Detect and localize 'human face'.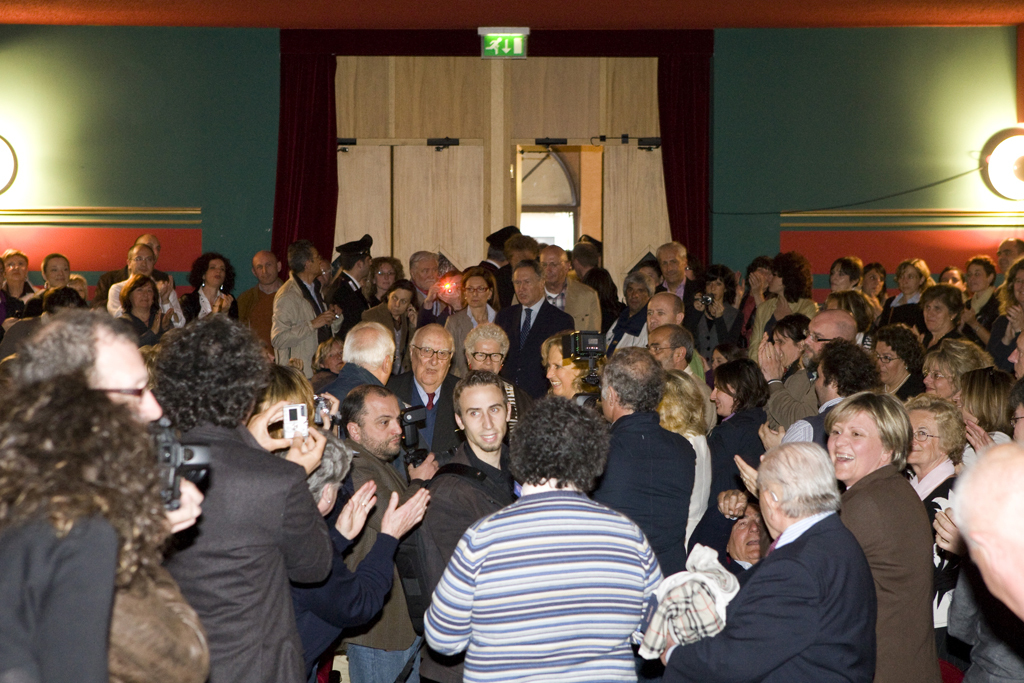
Localized at [left=924, top=298, right=954, bottom=330].
